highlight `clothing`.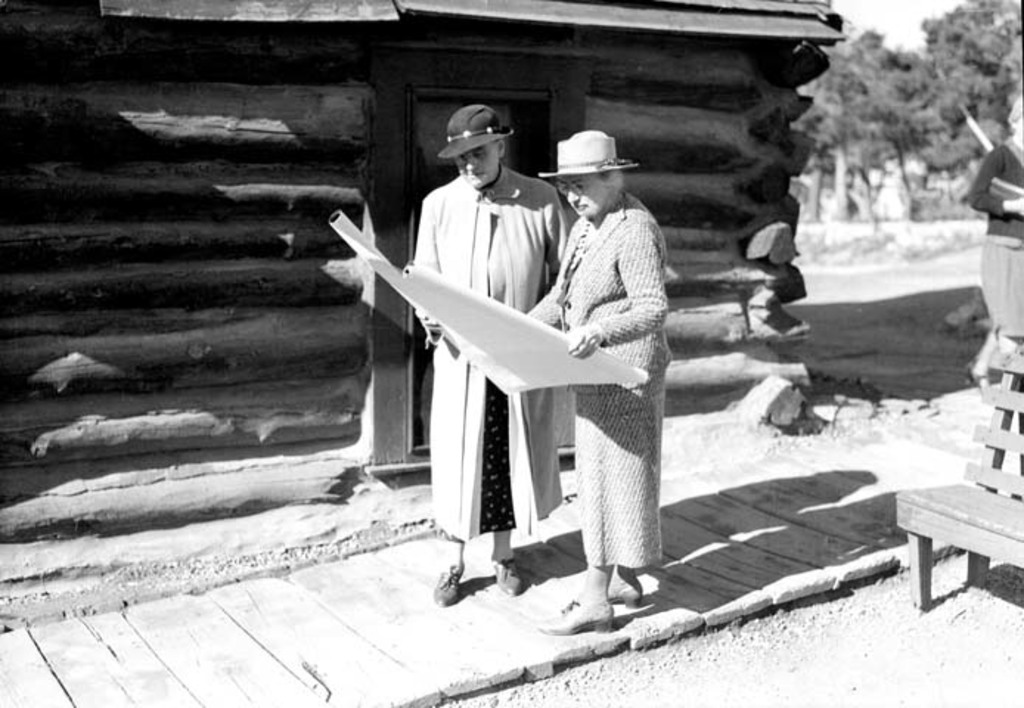
Highlighted region: x1=487 y1=214 x2=506 y2=304.
